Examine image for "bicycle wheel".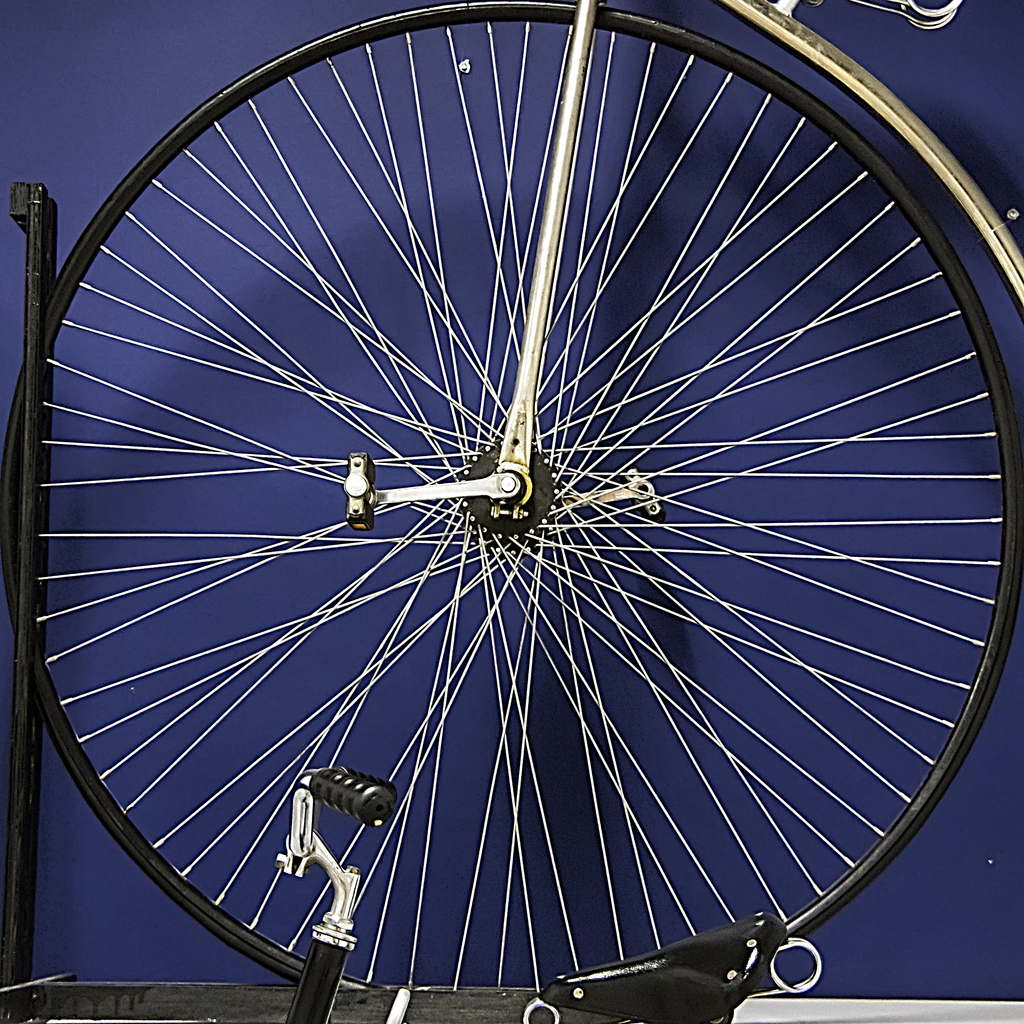
Examination result: region(0, 0, 1020, 982).
